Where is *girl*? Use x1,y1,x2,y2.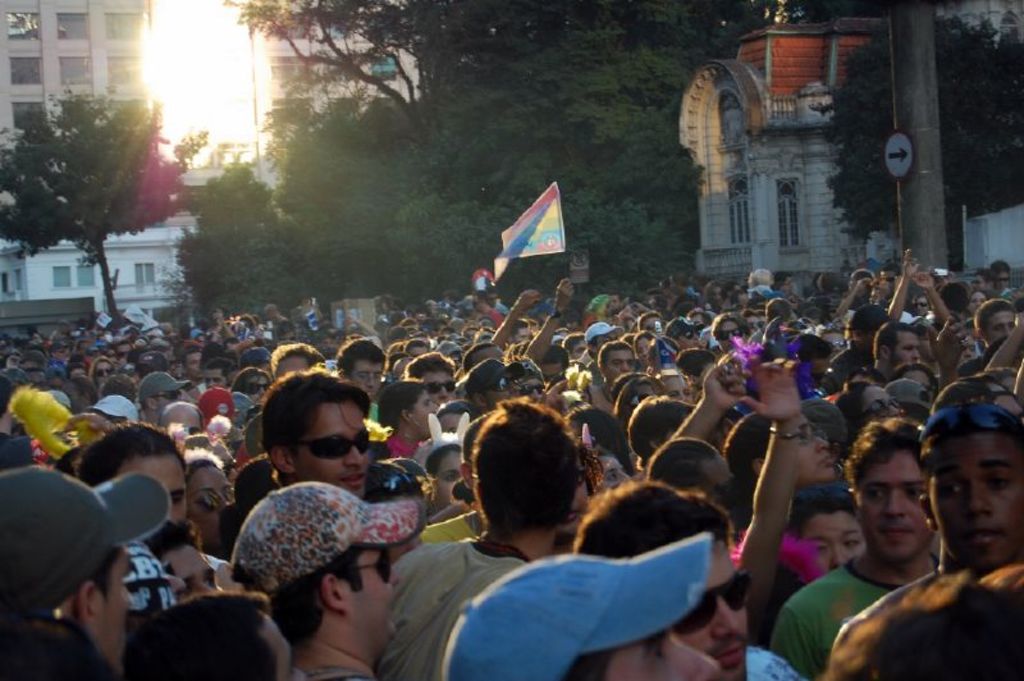
762,296,797,339.
